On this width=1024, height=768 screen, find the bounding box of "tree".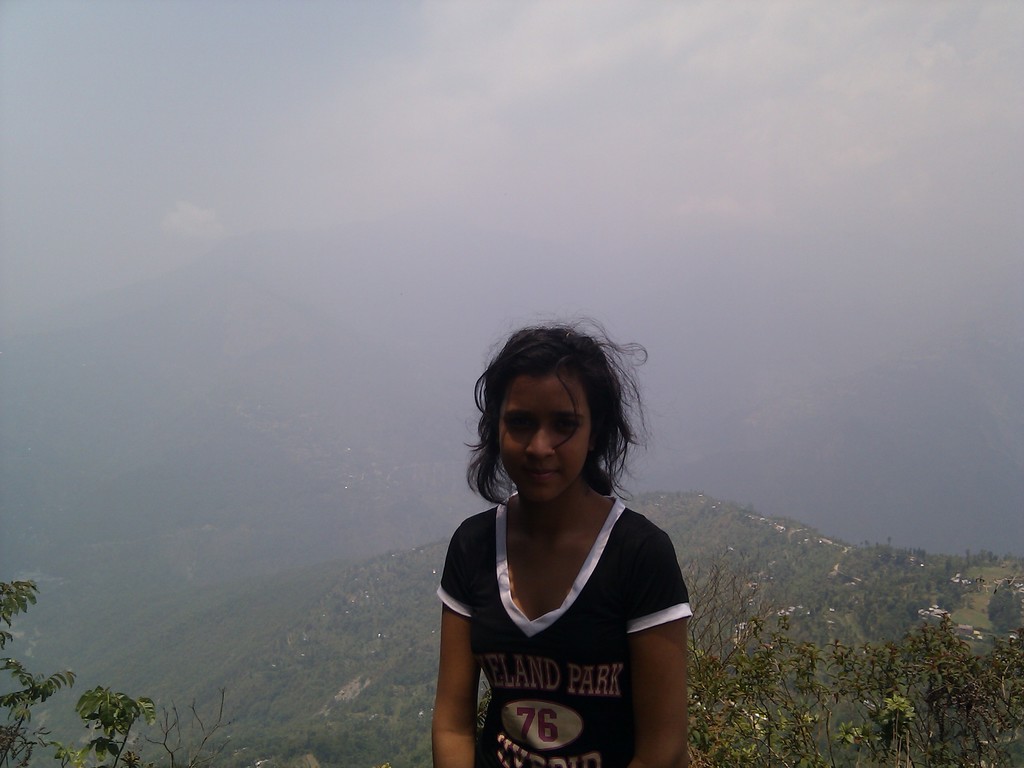
Bounding box: bbox(681, 570, 1023, 767).
